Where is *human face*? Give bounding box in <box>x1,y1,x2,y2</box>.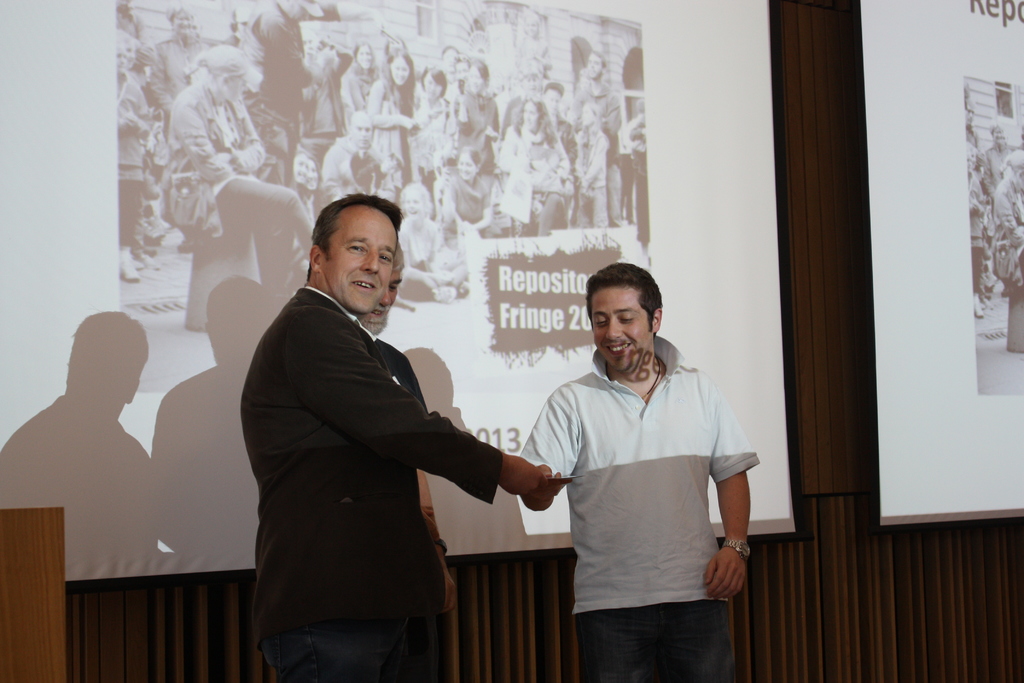
<box>582,106,593,124</box>.
